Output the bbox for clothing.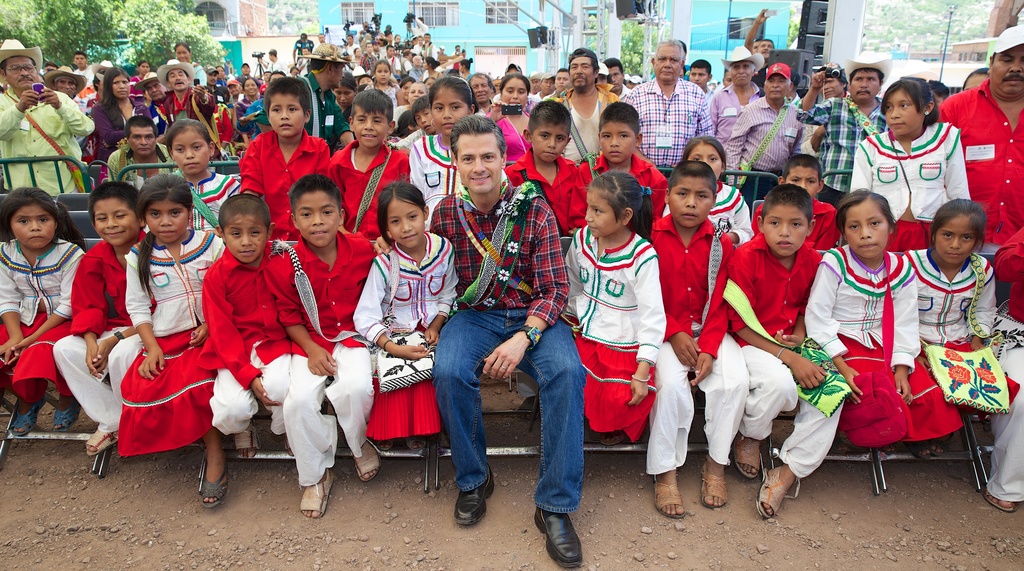
107/140/179/194.
